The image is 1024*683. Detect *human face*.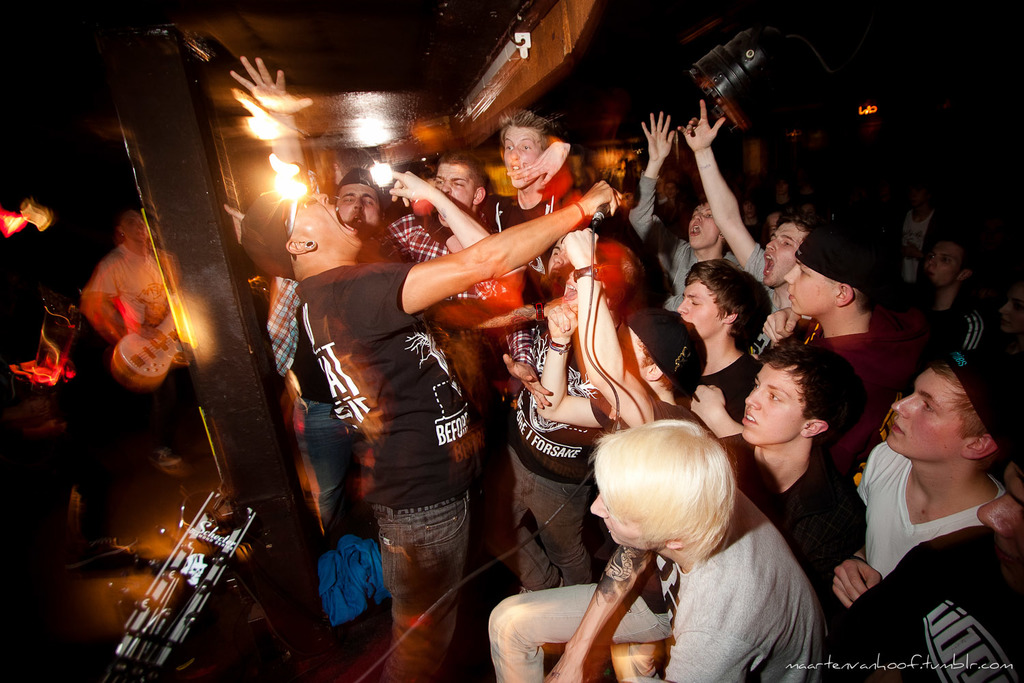
Detection: [x1=893, y1=367, x2=964, y2=458].
